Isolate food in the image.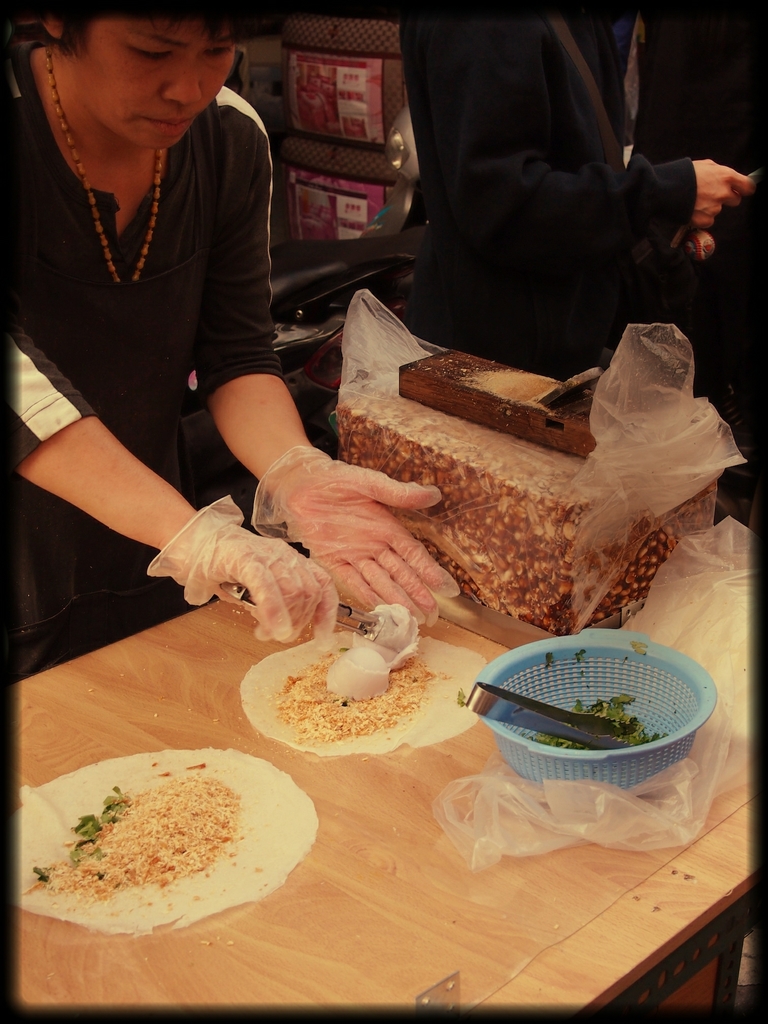
Isolated region: {"left": 22, "top": 748, "right": 318, "bottom": 934}.
